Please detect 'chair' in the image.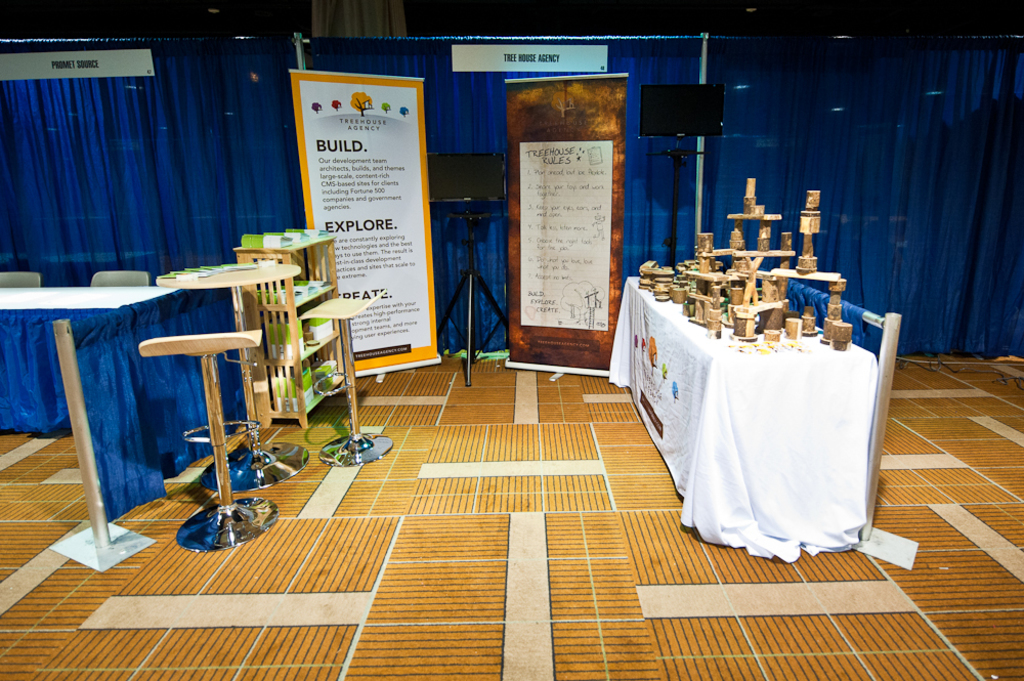
0/268/40/287.
